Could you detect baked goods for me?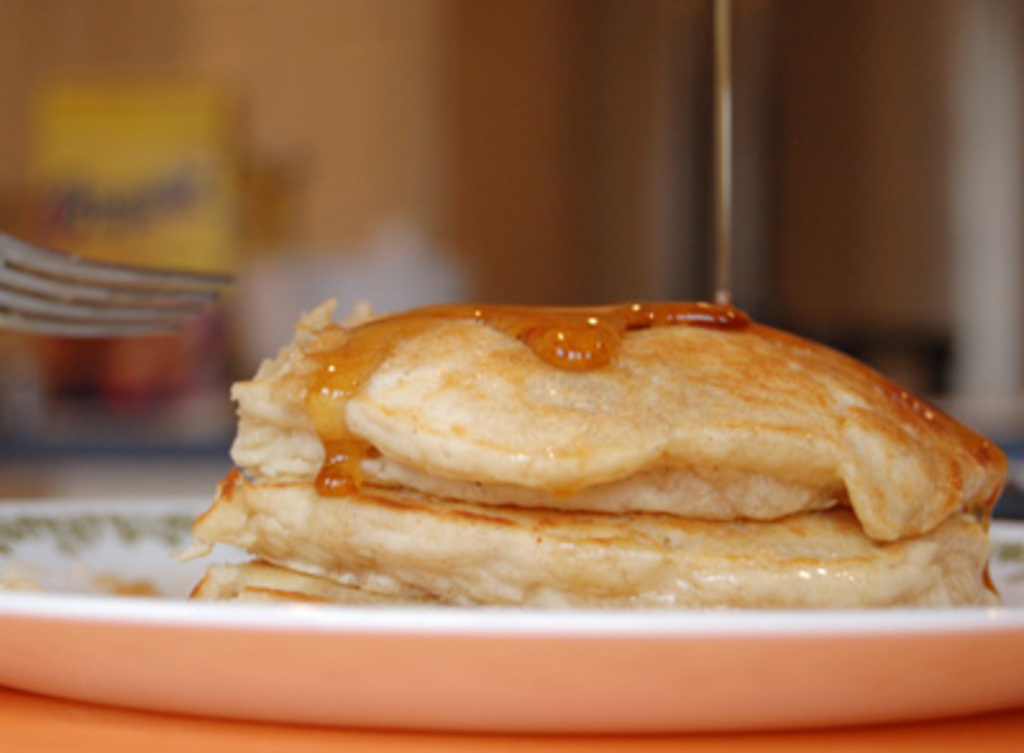
Detection result: Rect(195, 300, 1016, 610).
